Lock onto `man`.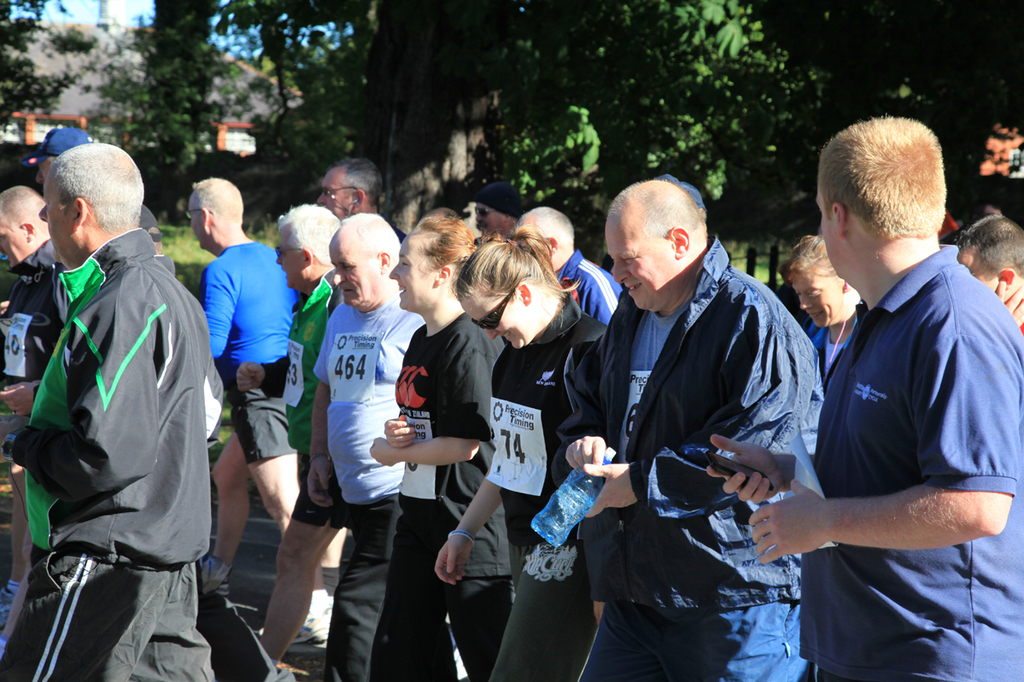
Locked: (28, 126, 104, 188).
